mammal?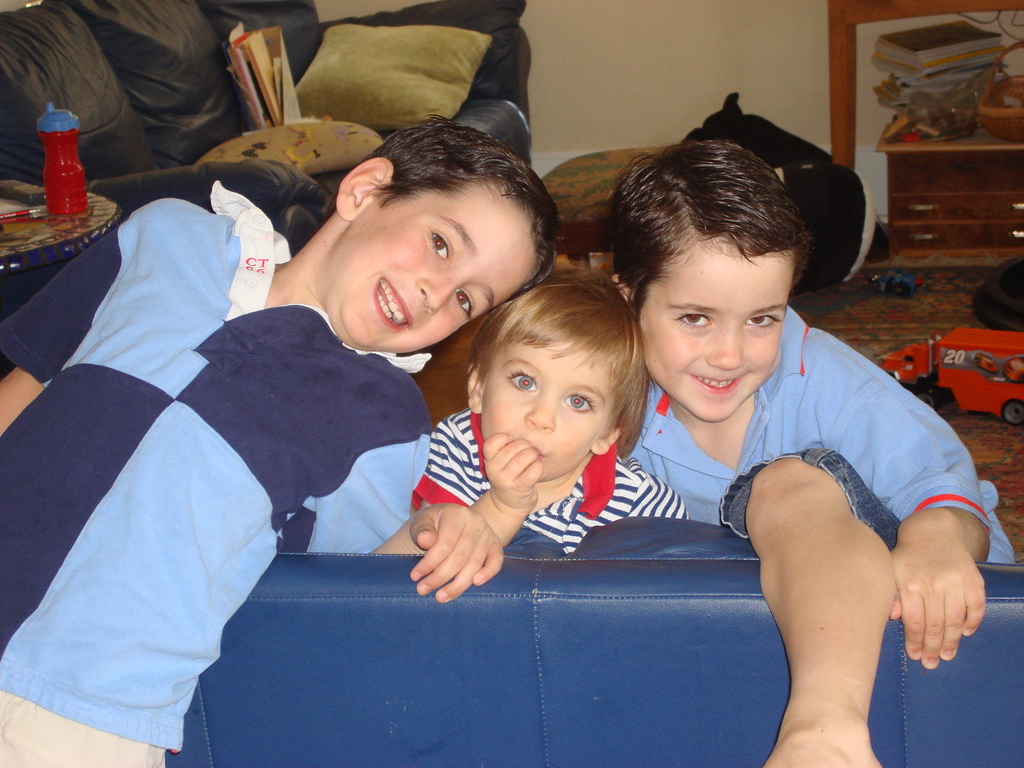
rect(609, 136, 1007, 767)
